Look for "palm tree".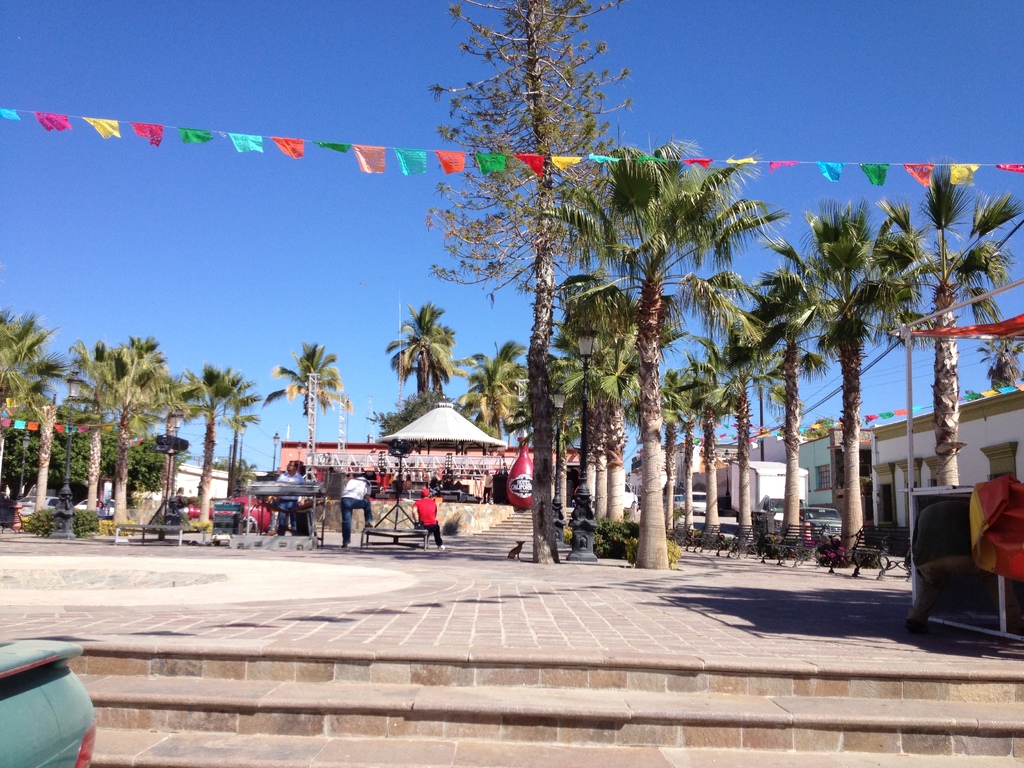
Found: locate(116, 342, 162, 468).
